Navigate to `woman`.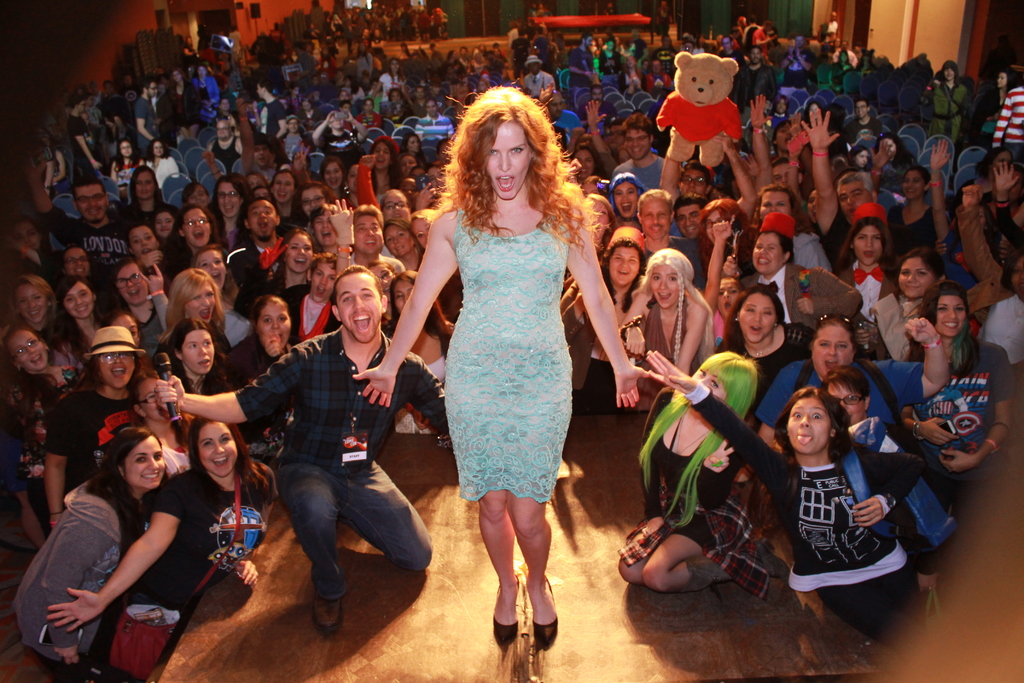
Navigation target: [170, 207, 227, 270].
